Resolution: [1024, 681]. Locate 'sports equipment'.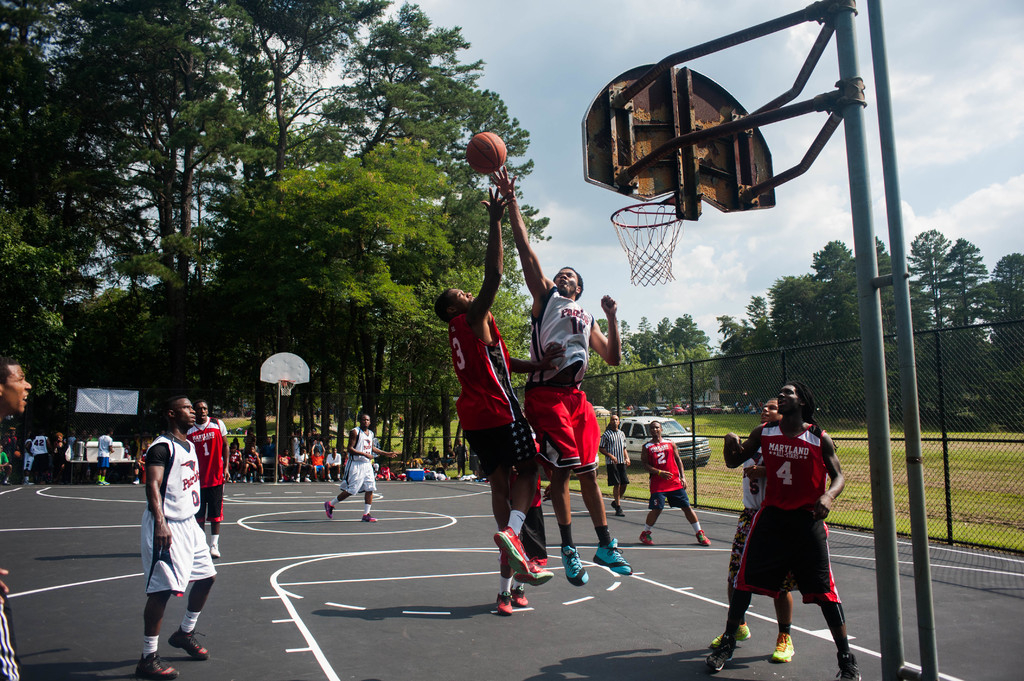
<region>490, 527, 534, 579</region>.
